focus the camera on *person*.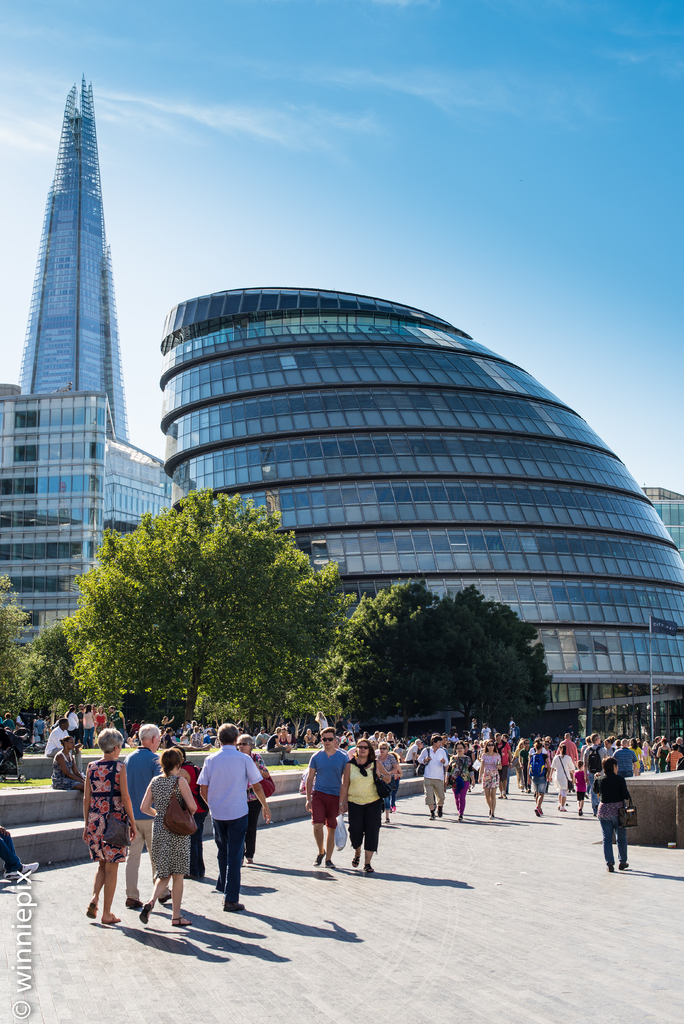
Focus region: (x1=489, y1=732, x2=510, y2=771).
